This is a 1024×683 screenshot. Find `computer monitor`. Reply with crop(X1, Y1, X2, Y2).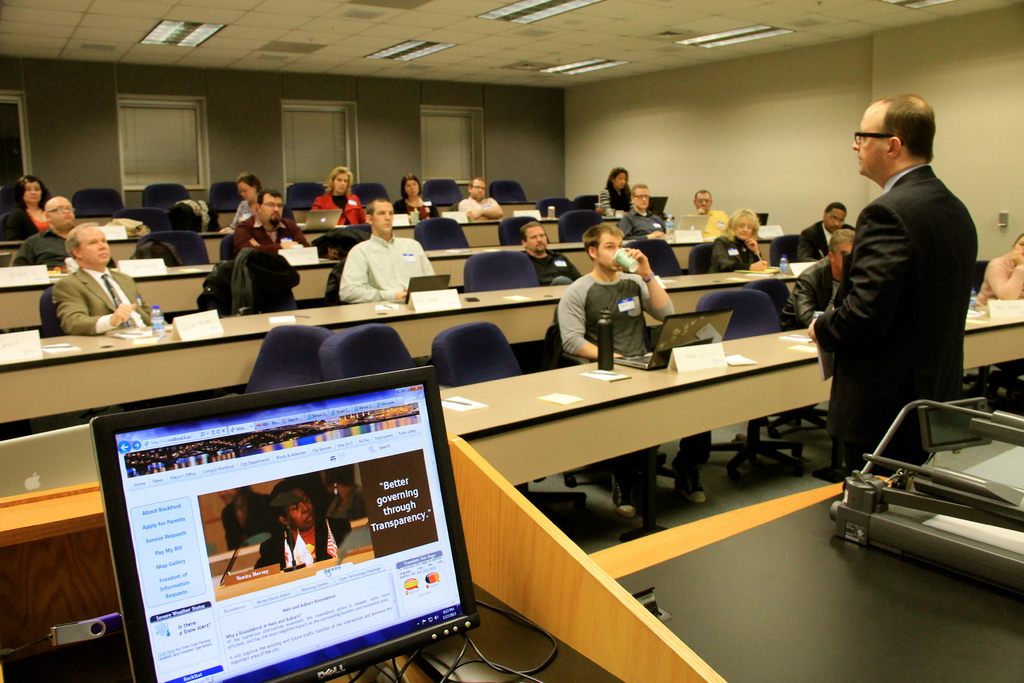
crop(83, 409, 472, 682).
